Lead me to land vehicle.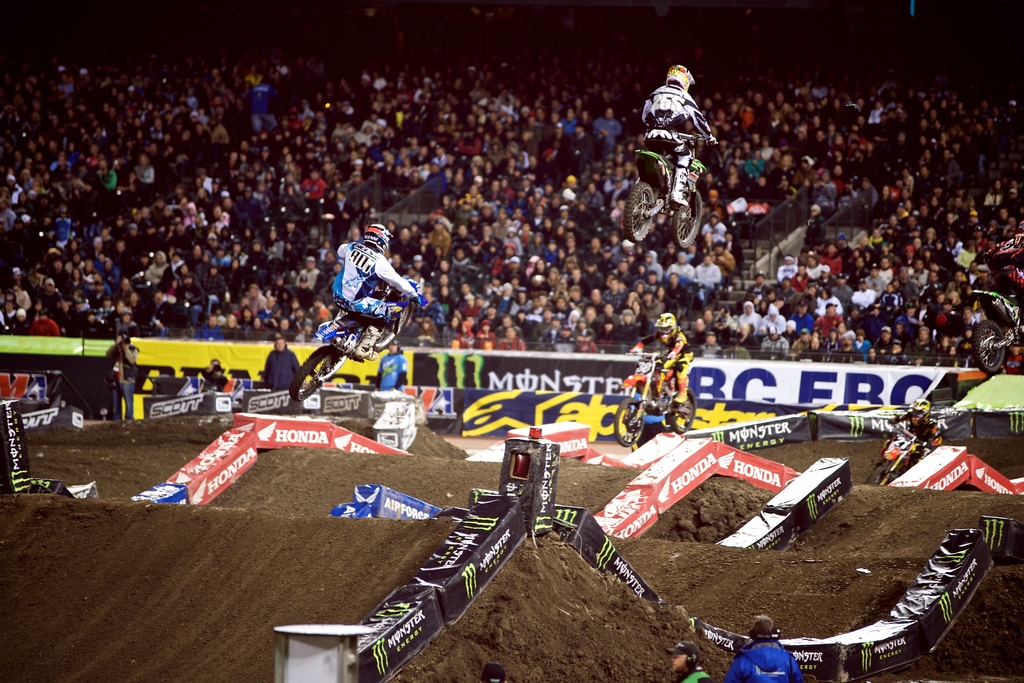
Lead to (292, 284, 423, 402).
